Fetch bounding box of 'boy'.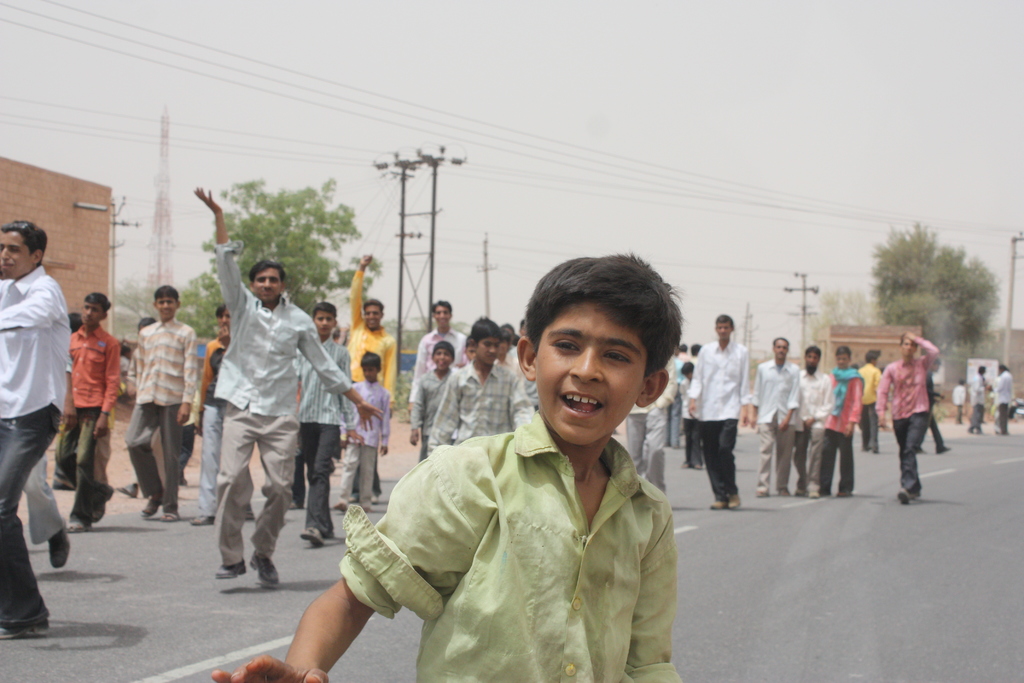
Bbox: left=675, top=363, right=705, bottom=472.
